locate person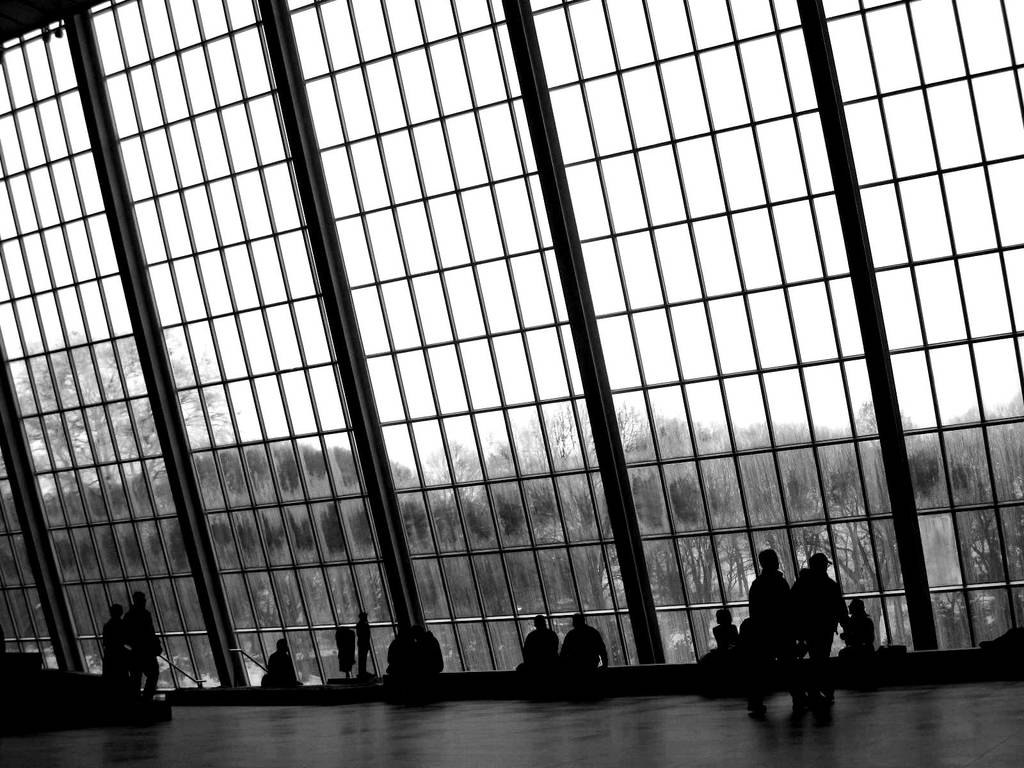
744:547:797:721
